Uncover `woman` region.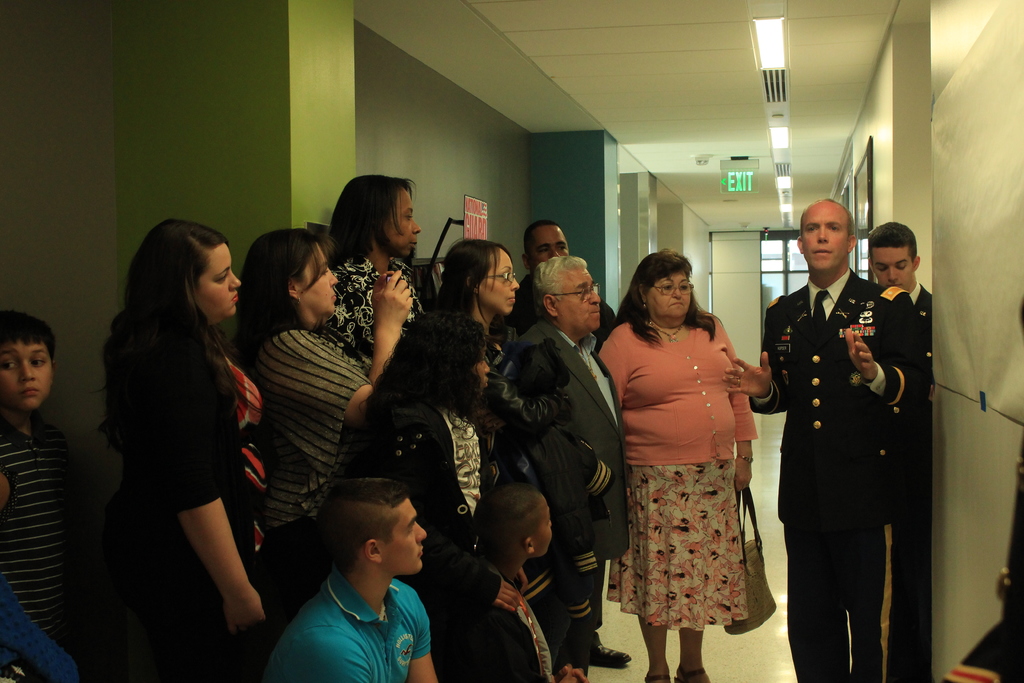
Uncovered: <box>234,228,409,648</box>.
